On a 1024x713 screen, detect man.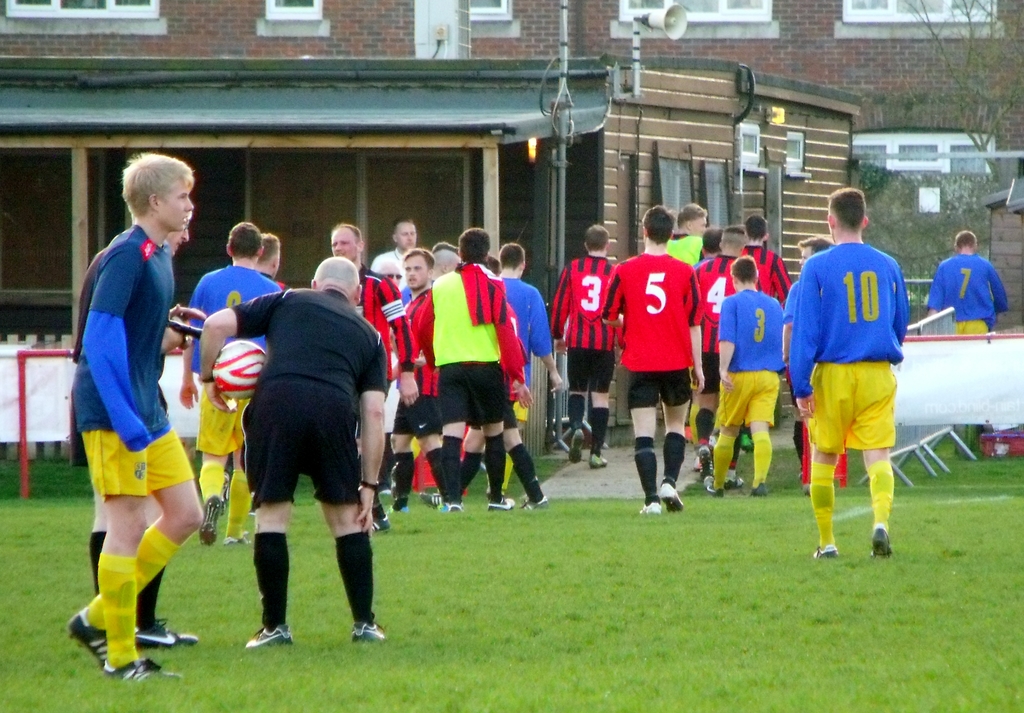
[699,256,788,495].
